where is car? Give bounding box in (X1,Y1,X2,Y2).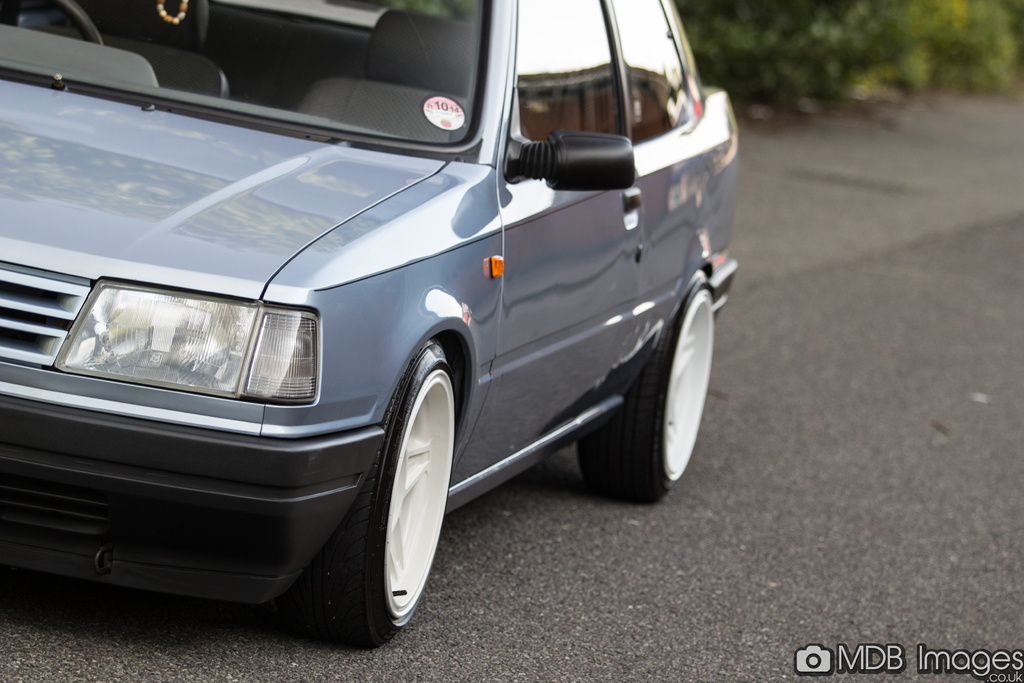
(0,0,744,649).
